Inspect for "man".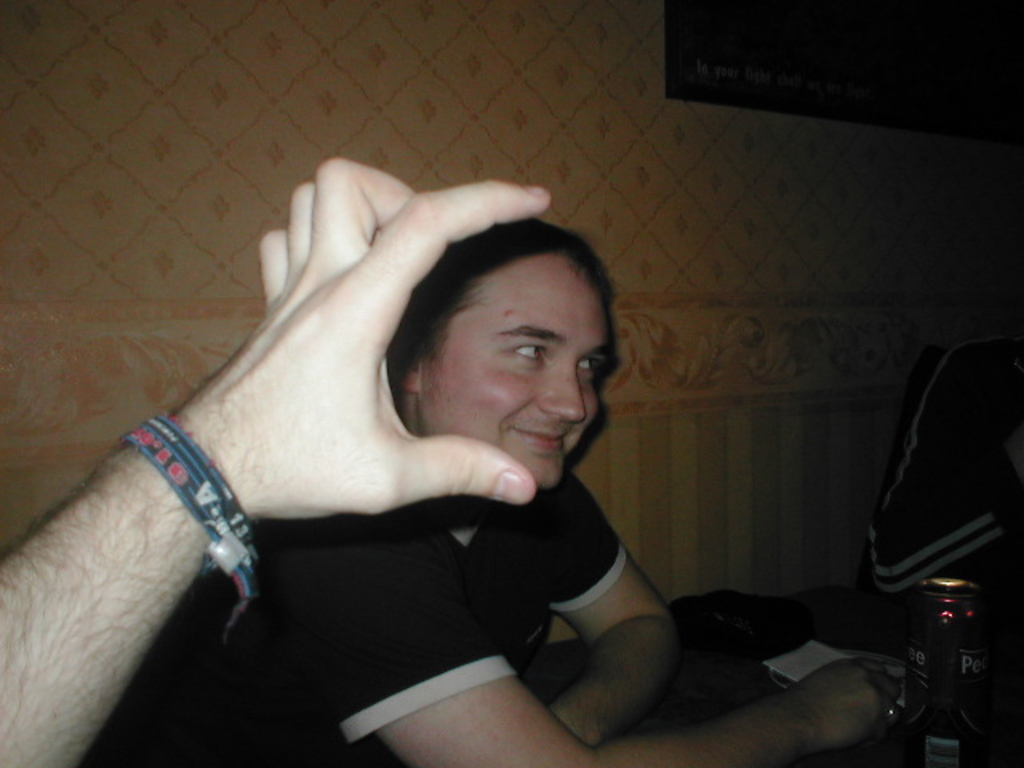
Inspection: bbox(0, 157, 558, 766).
